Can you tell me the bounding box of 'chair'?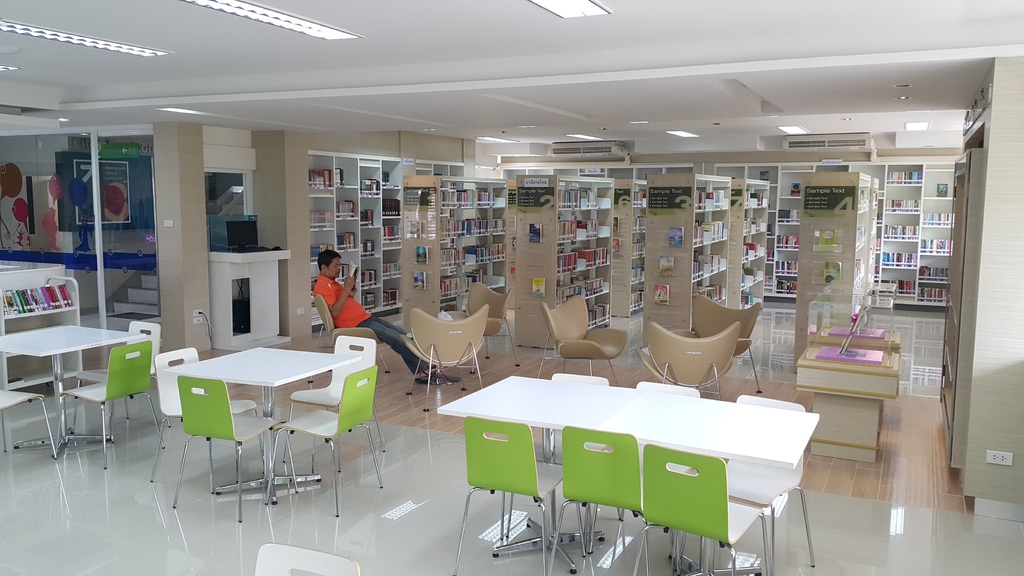
{"left": 672, "top": 296, "right": 760, "bottom": 394}.
